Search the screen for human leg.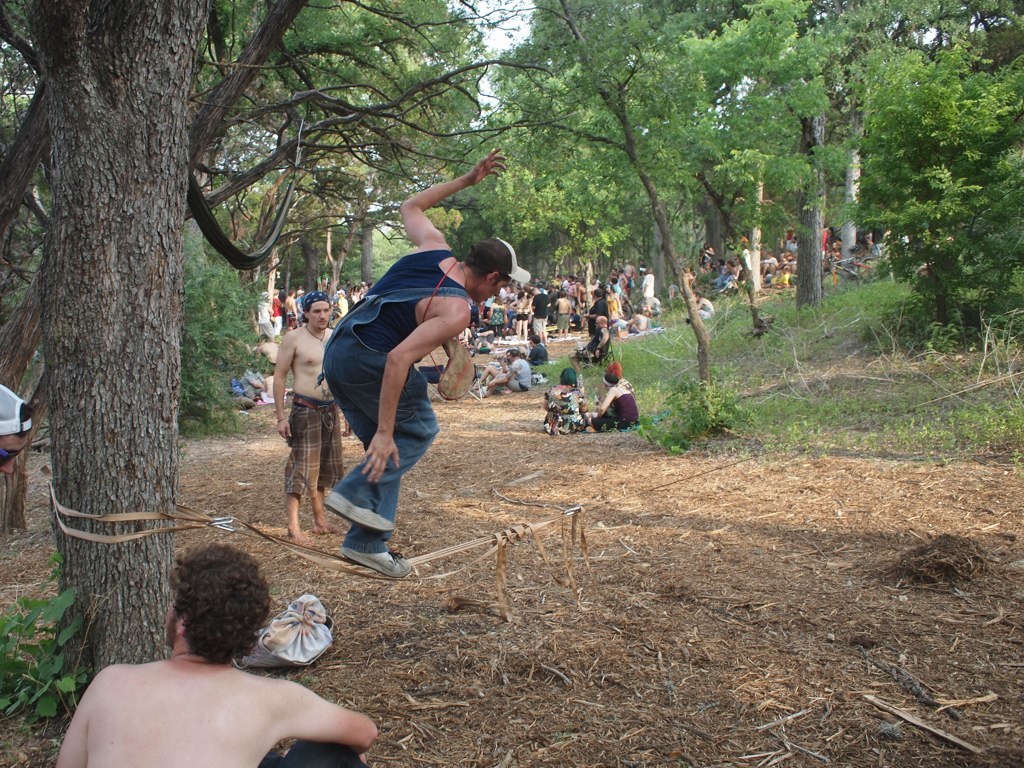
Found at 302,403,343,528.
